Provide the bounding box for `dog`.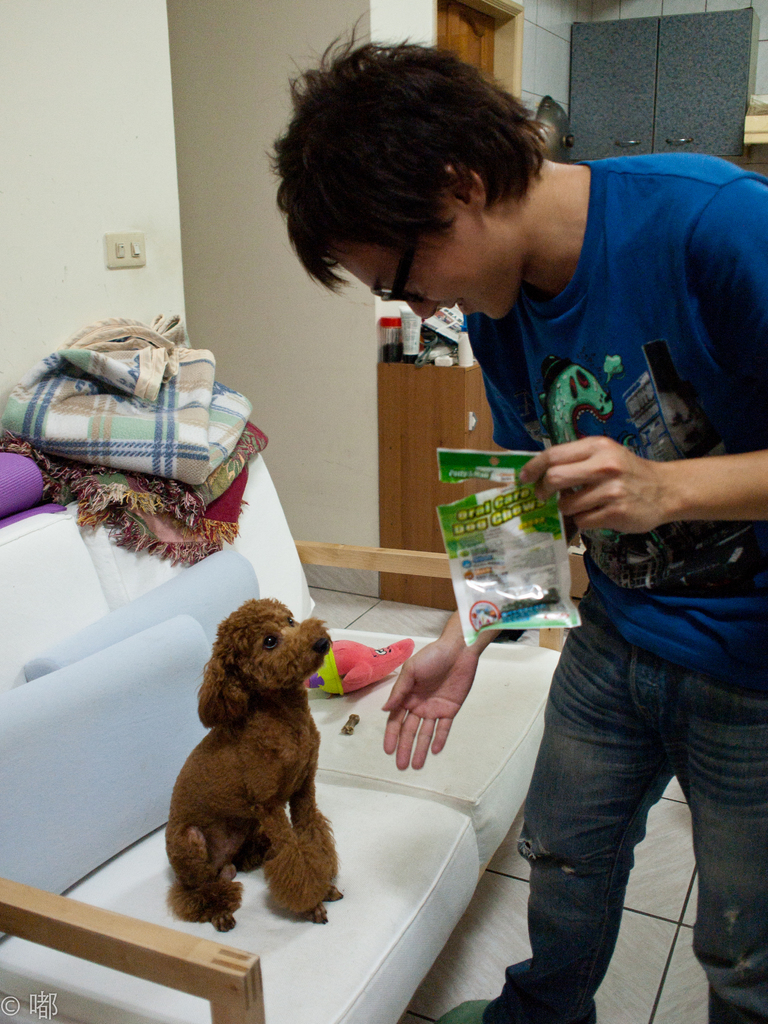
{"left": 163, "top": 600, "right": 345, "bottom": 934}.
